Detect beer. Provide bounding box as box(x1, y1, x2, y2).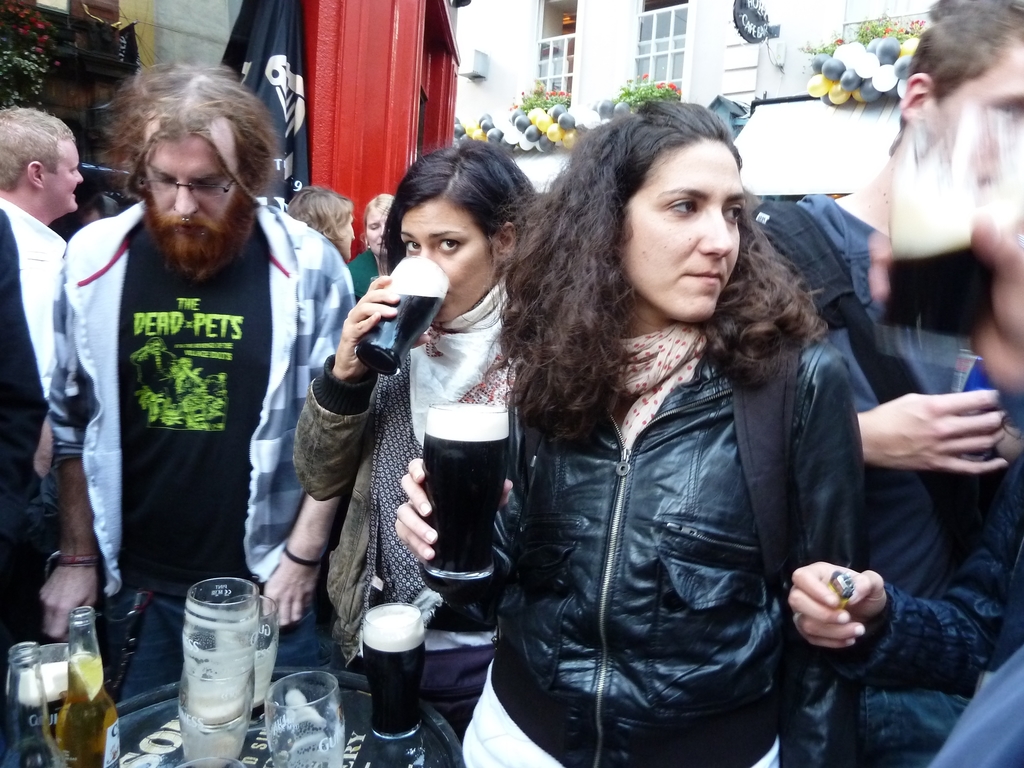
box(3, 636, 54, 767).
